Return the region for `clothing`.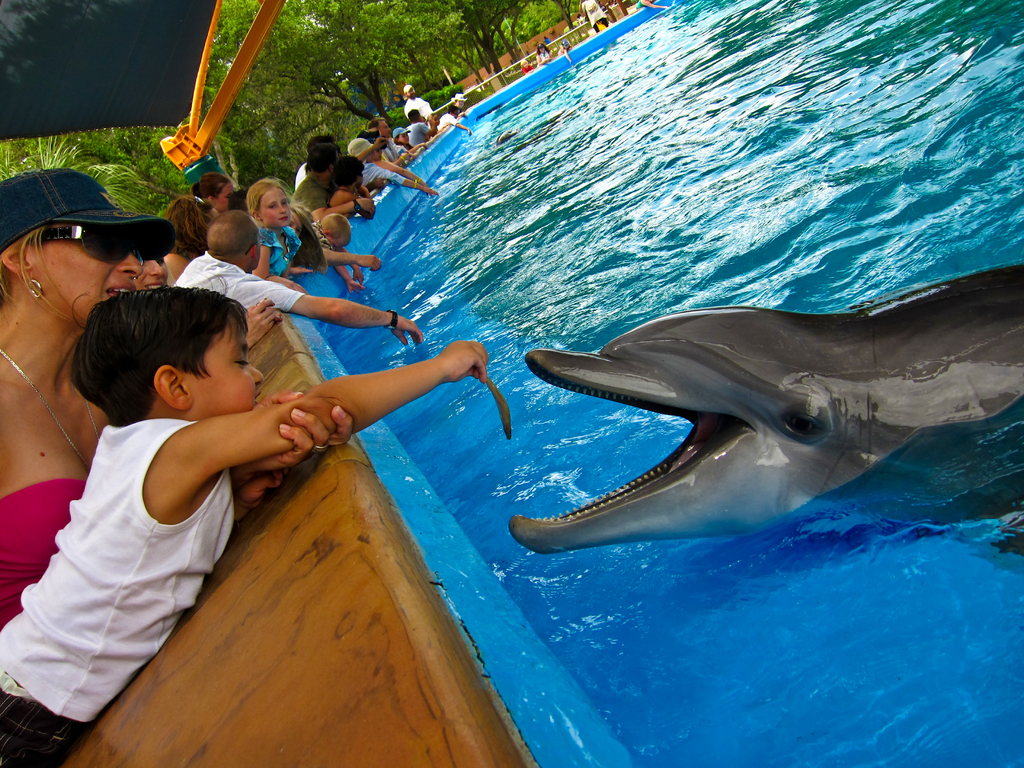
0, 479, 86, 628.
